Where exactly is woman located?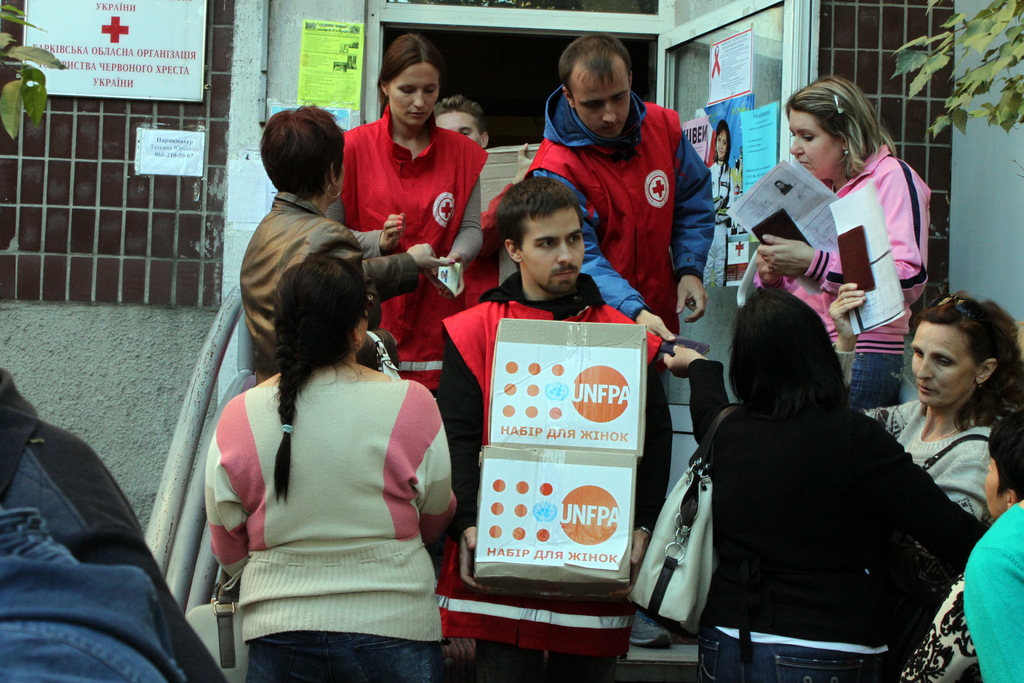
Its bounding box is (x1=706, y1=121, x2=730, y2=290).
